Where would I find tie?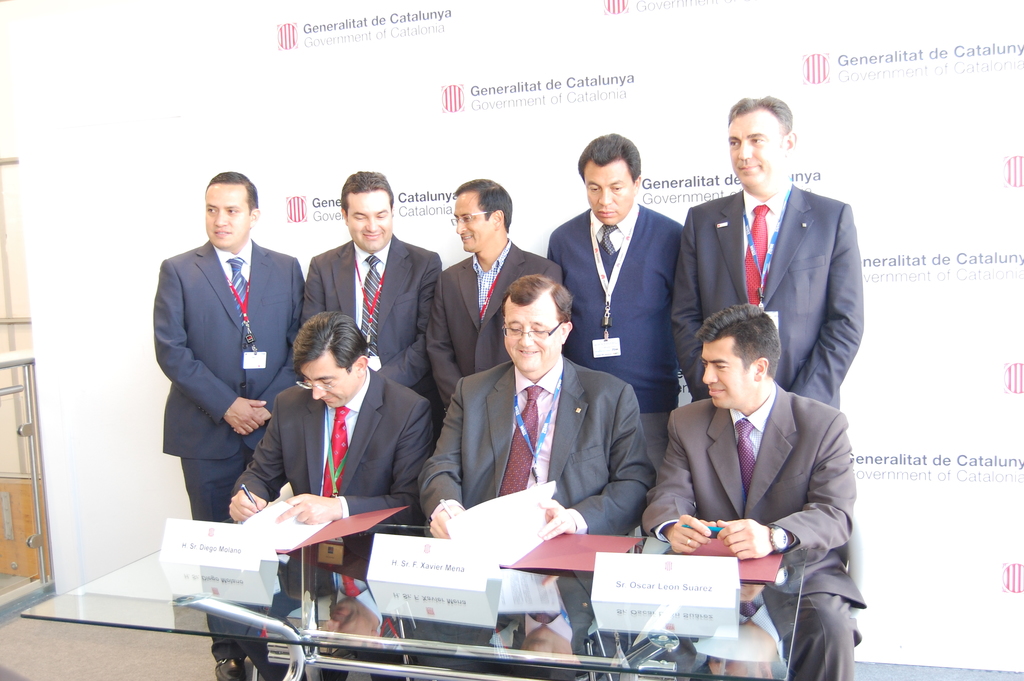
At crop(365, 258, 378, 360).
